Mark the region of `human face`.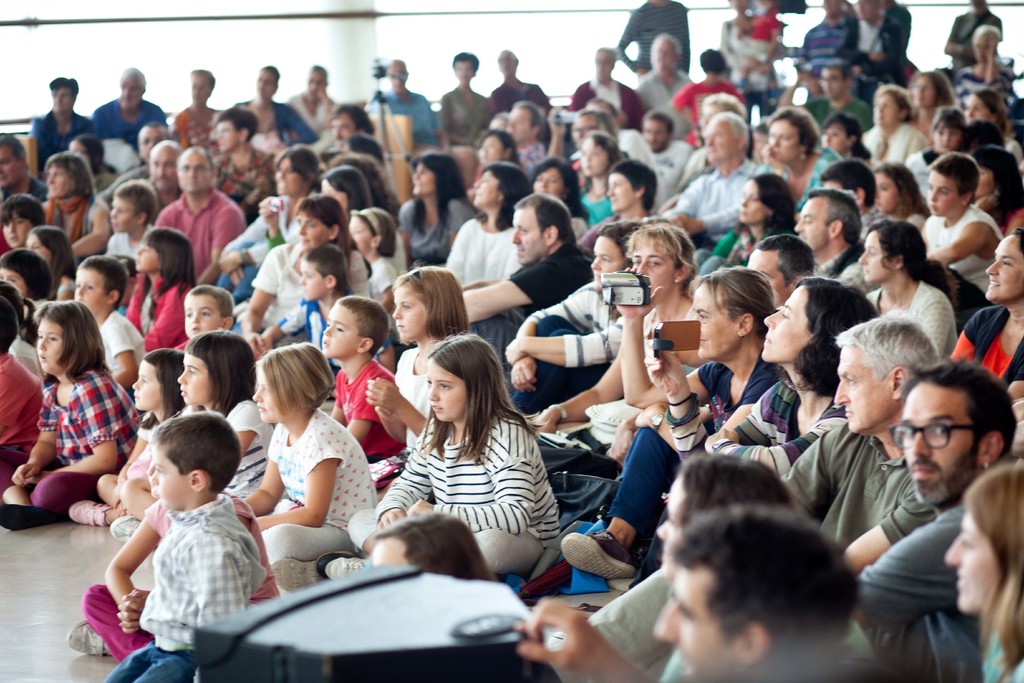
Region: <box>372,537,410,567</box>.
